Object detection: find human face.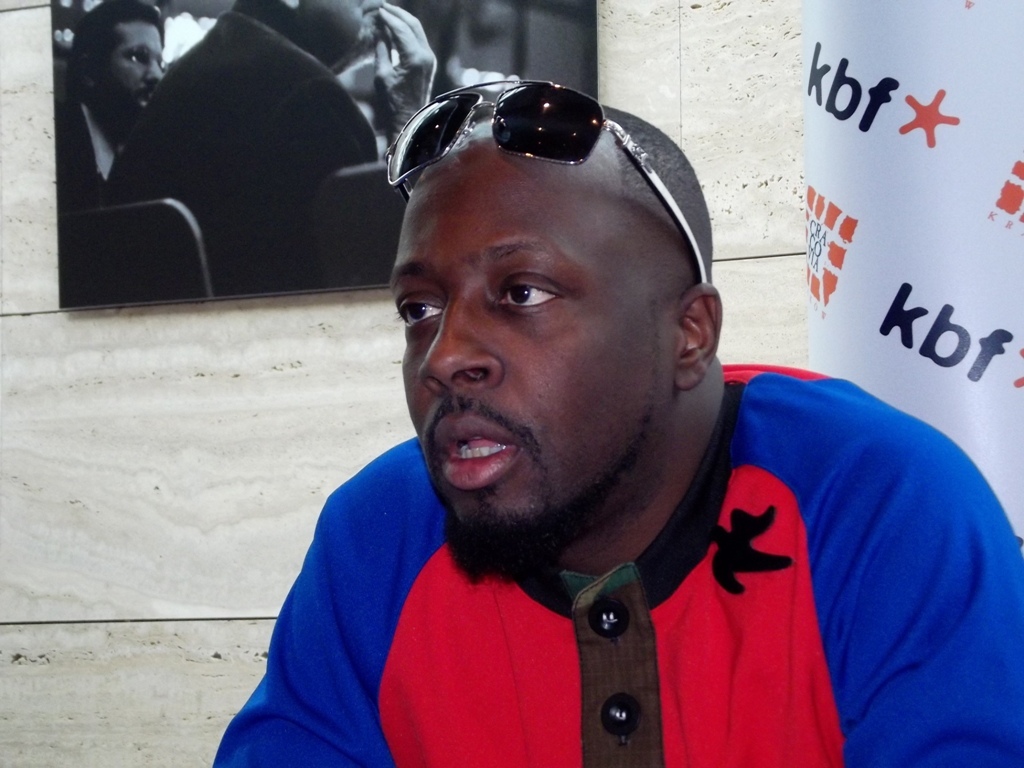
392/151/674/571.
